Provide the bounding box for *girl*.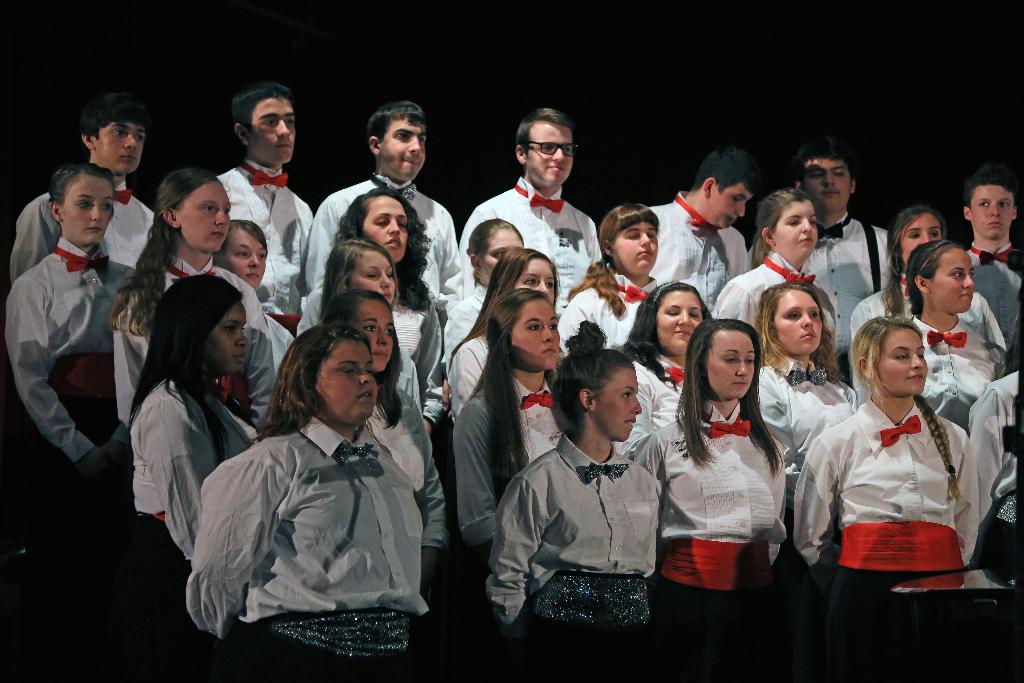
x1=109, y1=169, x2=270, y2=464.
